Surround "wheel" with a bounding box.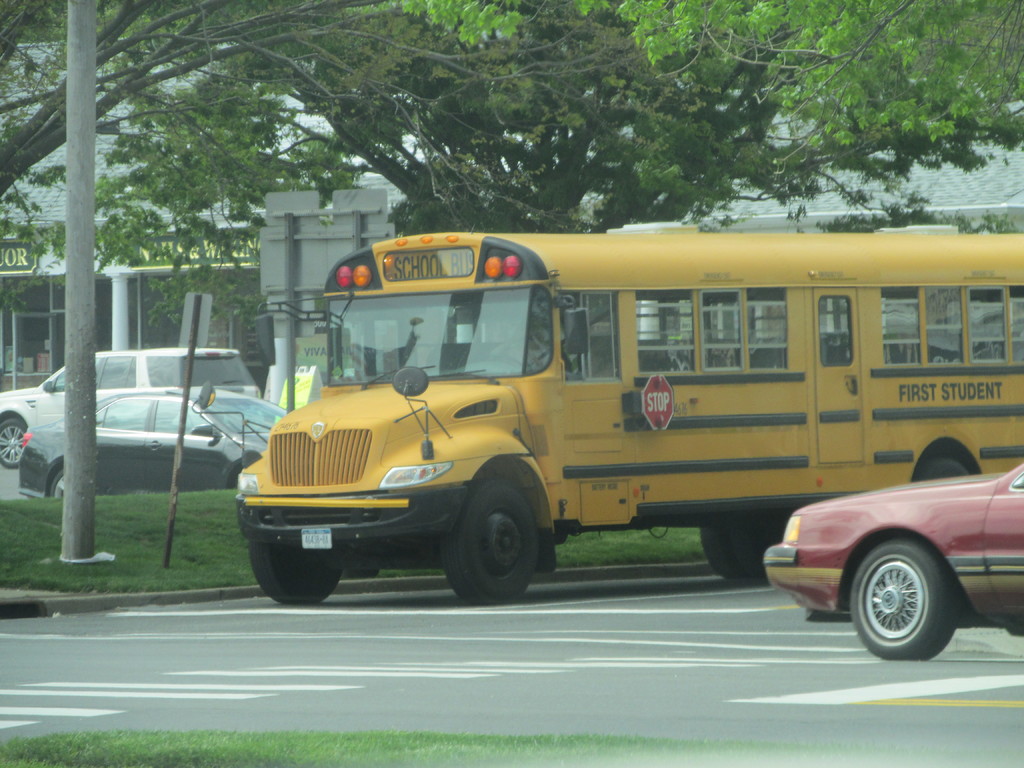
<bbox>858, 547, 959, 660</bbox>.
